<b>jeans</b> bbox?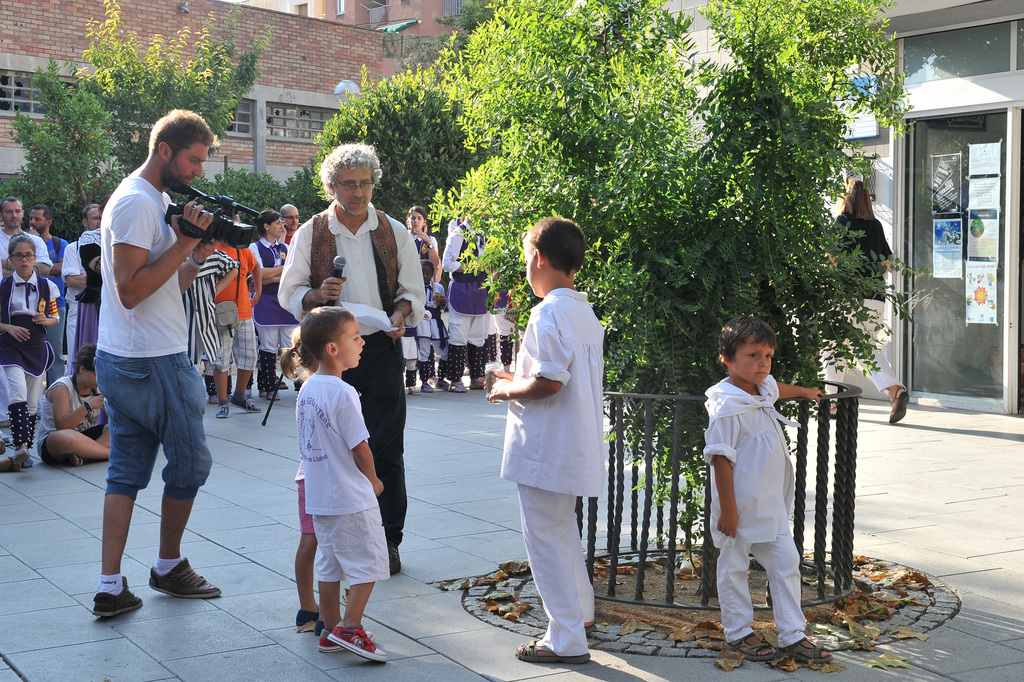
pyautogui.locateOnScreen(716, 526, 814, 647)
